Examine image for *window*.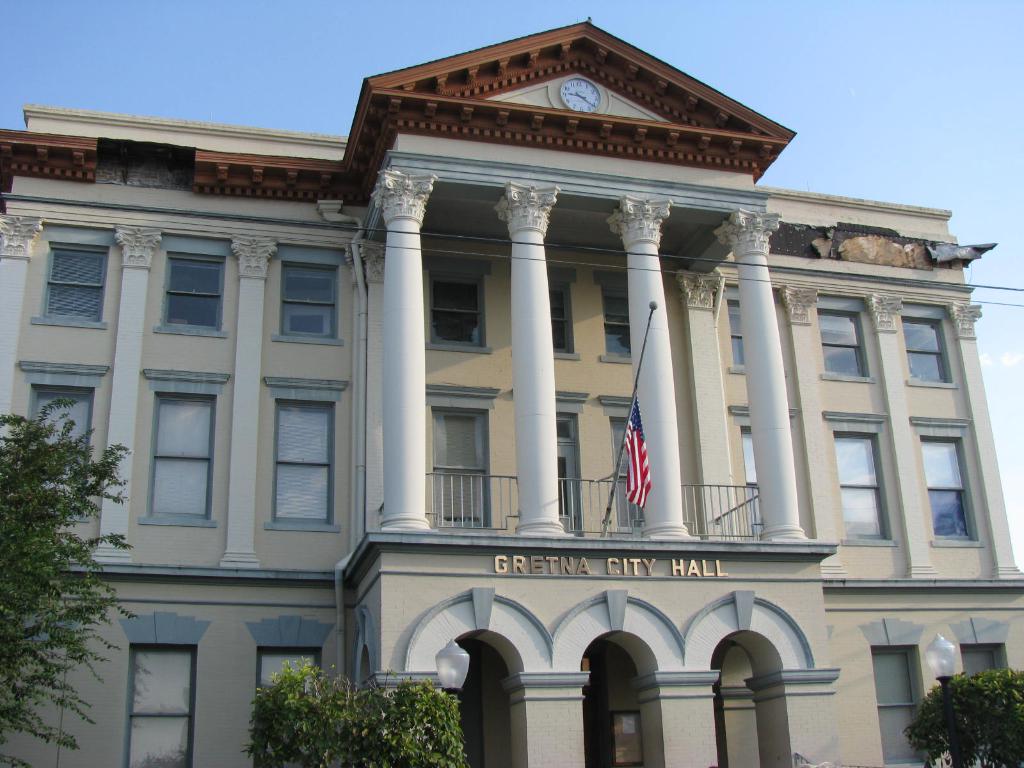
Examination result: Rect(819, 288, 878, 383).
